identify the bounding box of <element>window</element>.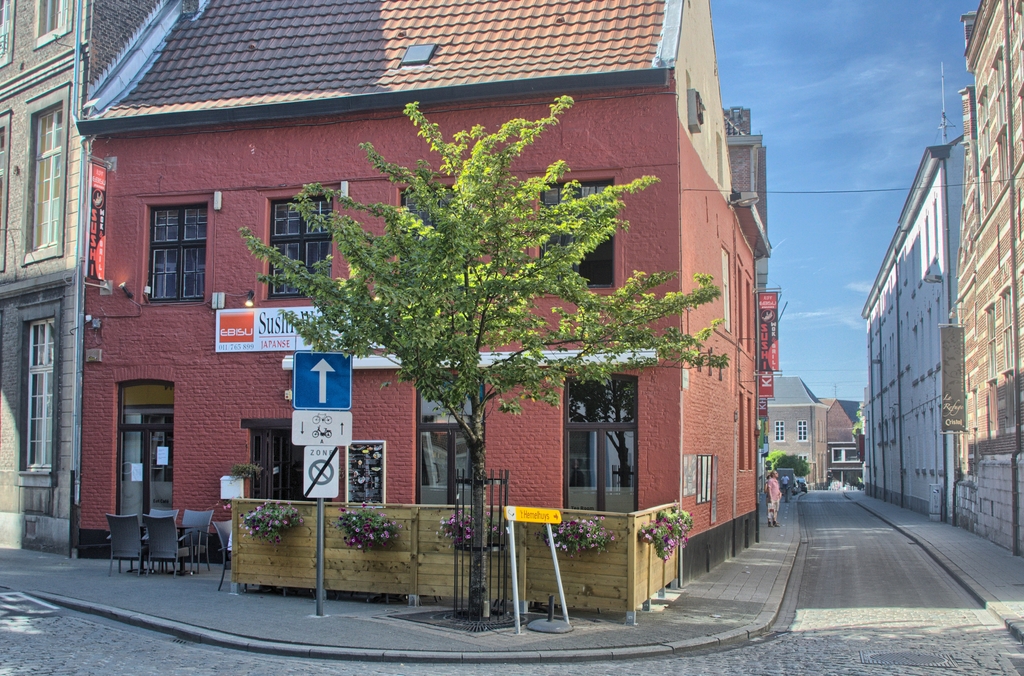
locate(29, 103, 61, 247).
